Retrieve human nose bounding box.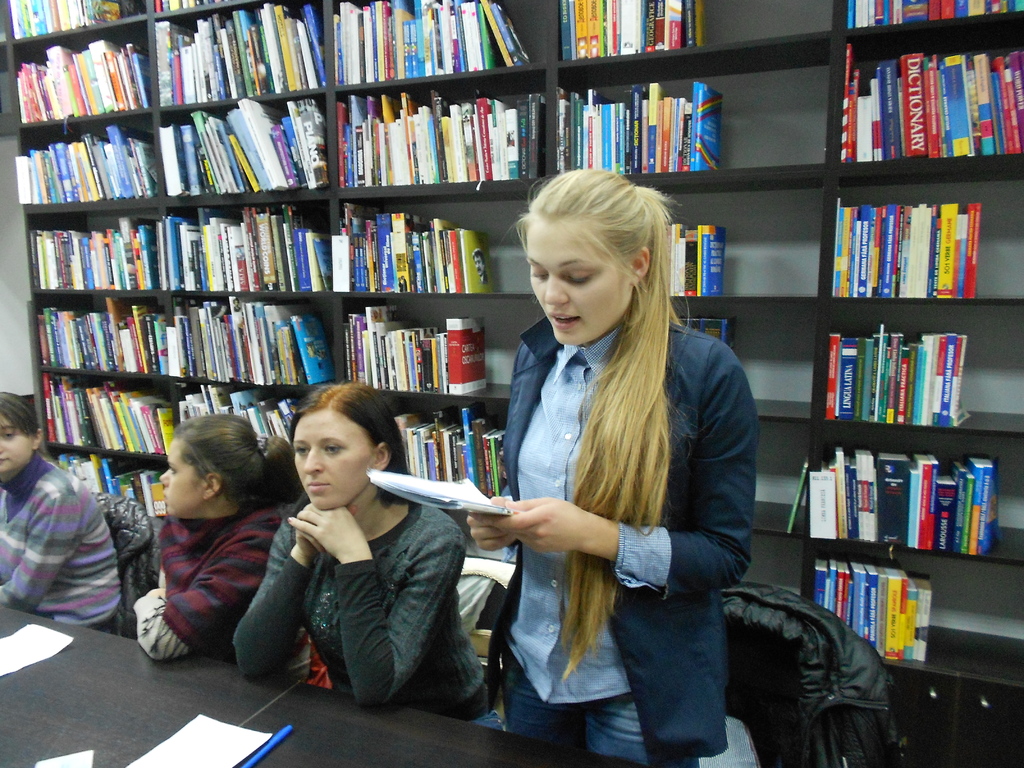
Bounding box: left=542, top=271, right=570, bottom=305.
